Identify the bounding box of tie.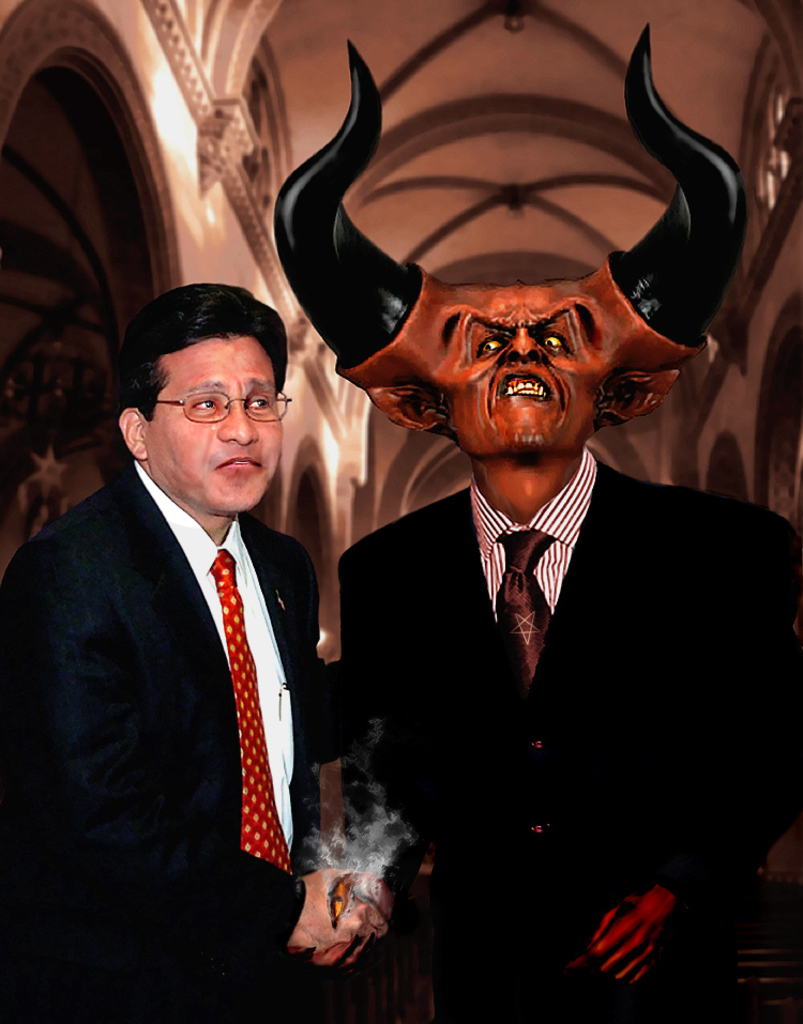
crop(500, 521, 554, 681).
